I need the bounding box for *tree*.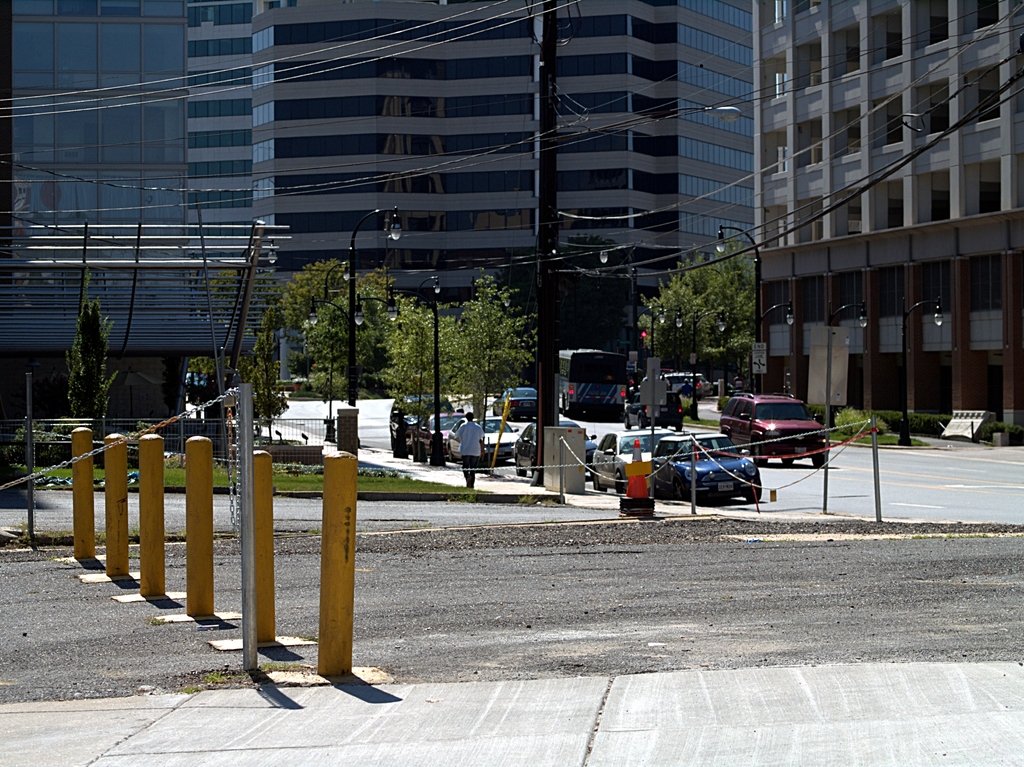
Here it is: bbox=[643, 284, 694, 392].
